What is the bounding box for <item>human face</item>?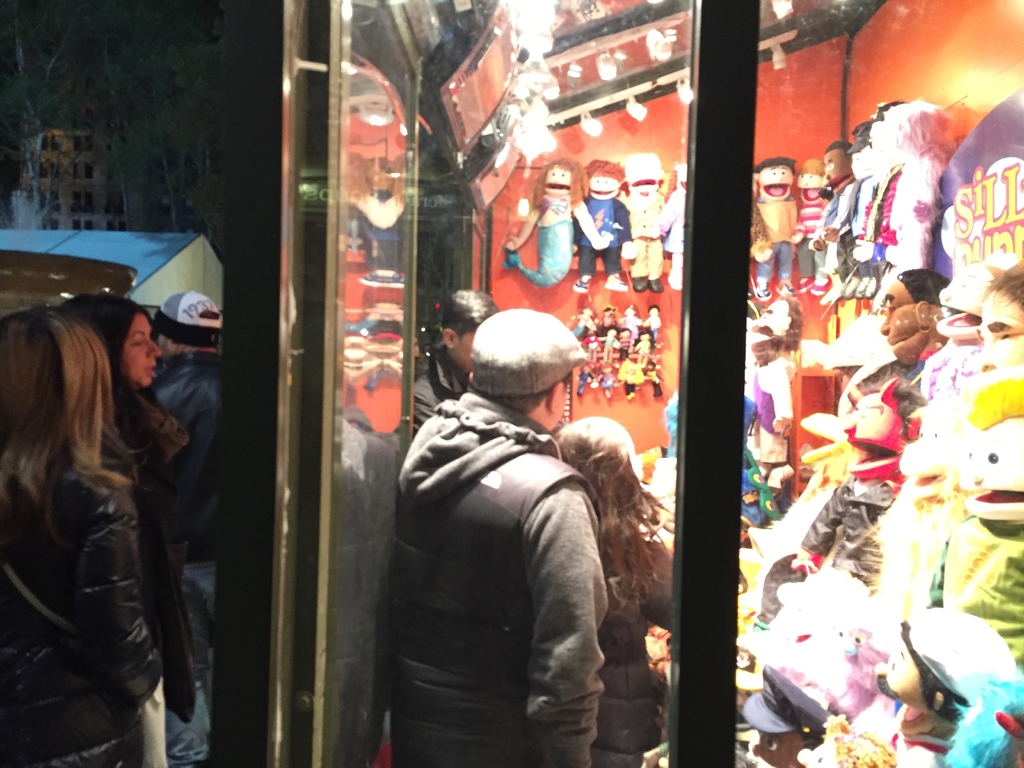
<box>878,273,924,363</box>.
